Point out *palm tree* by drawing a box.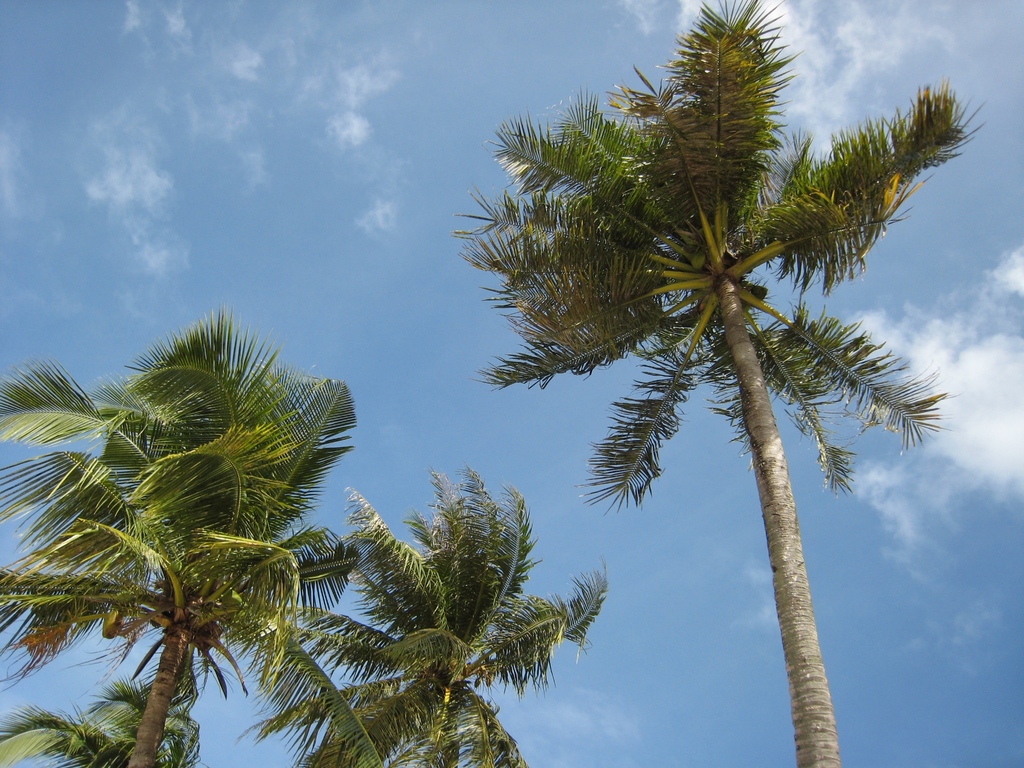
500:32:917:767.
